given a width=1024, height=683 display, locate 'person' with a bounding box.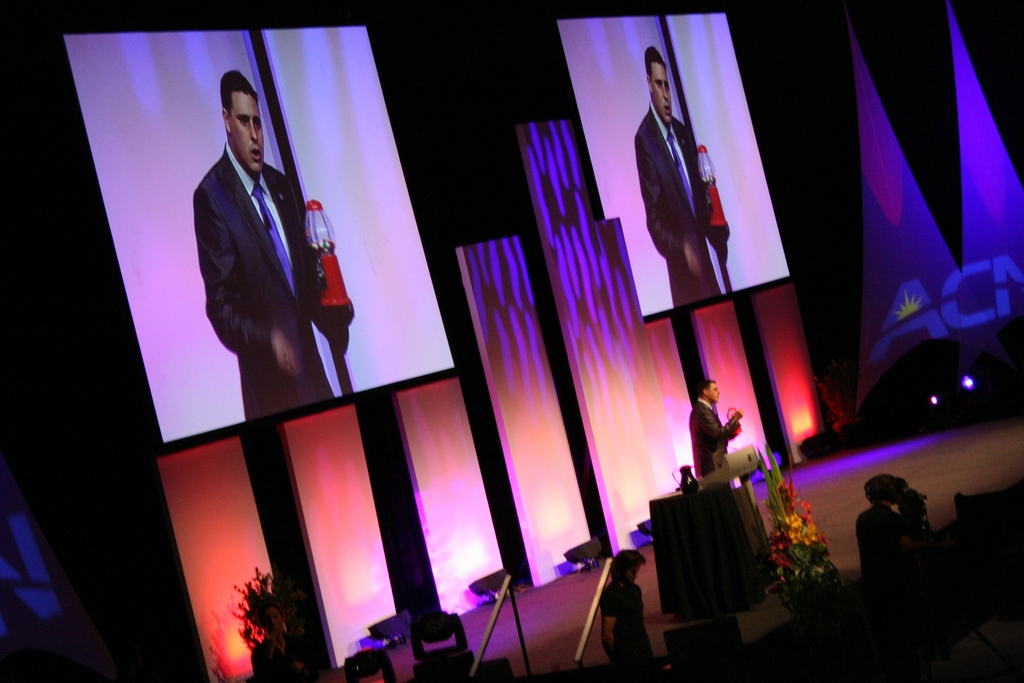
Located: <region>596, 550, 659, 675</region>.
